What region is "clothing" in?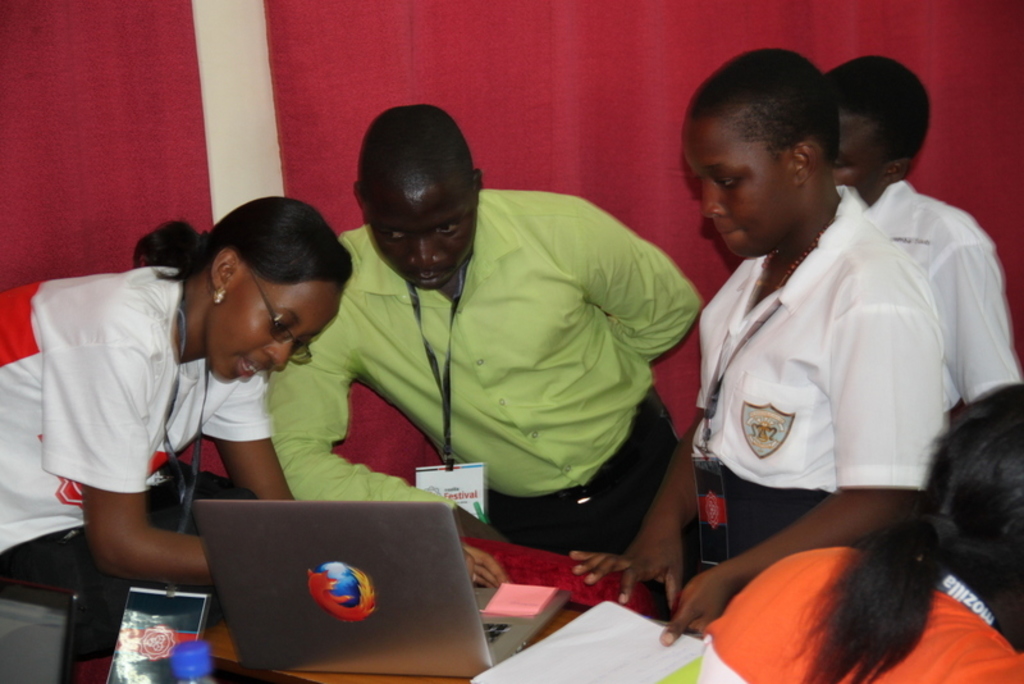
(676,143,992,626).
